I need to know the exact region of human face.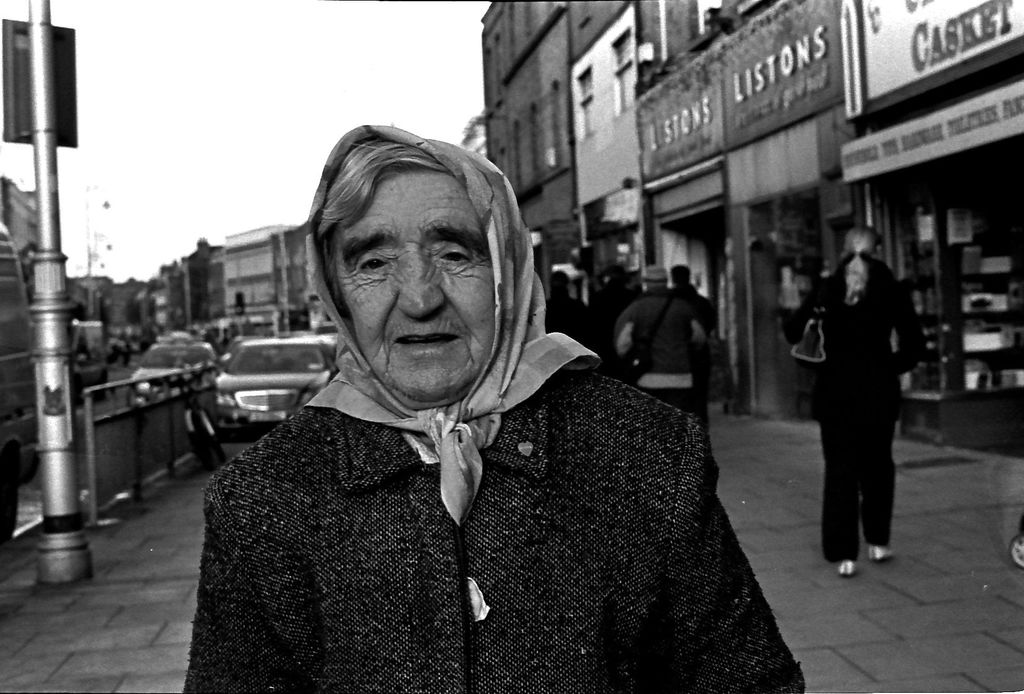
Region: <bbox>333, 168, 493, 401</bbox>.
